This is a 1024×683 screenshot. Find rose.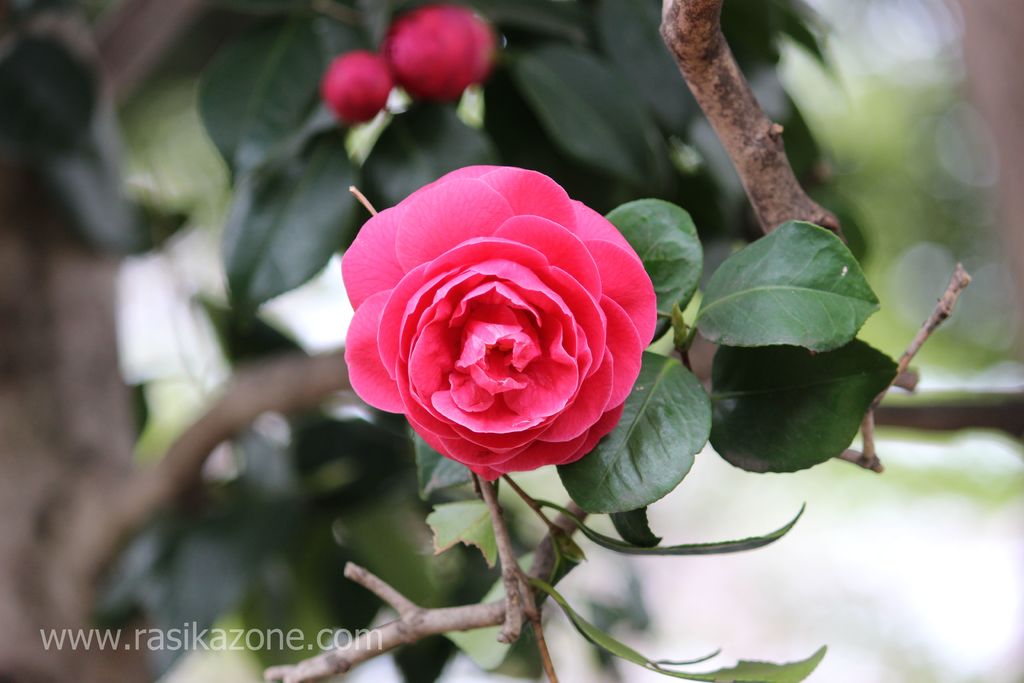
Bounding box: l=343, t=163, r=652, b=477.
